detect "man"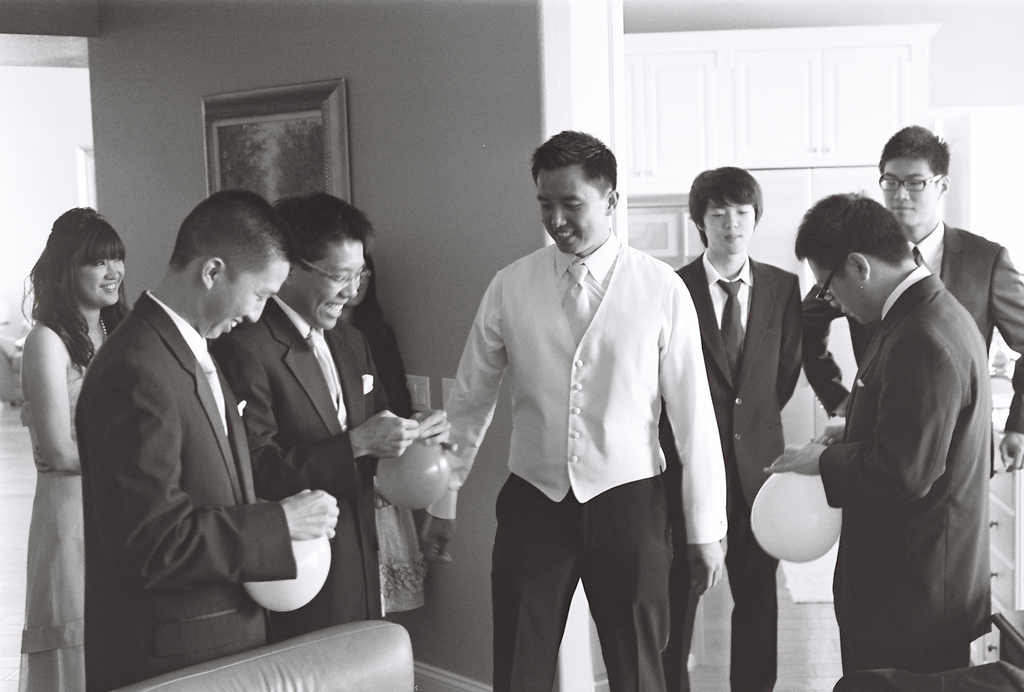
bbox=[764, 190, 993, 675]
